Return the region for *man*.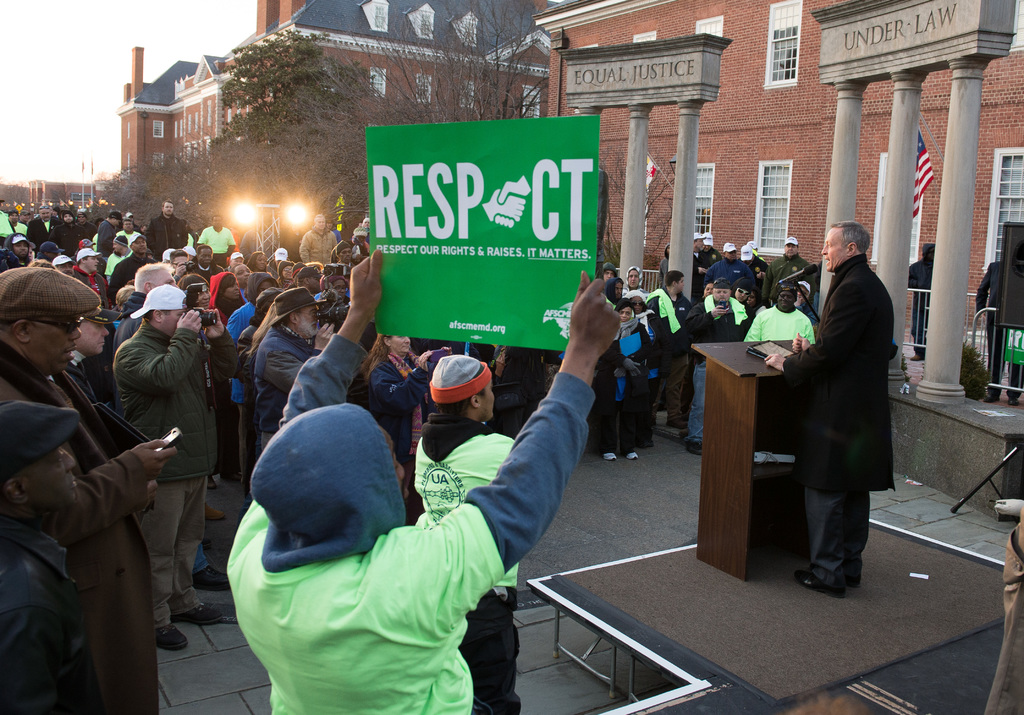
x1=691 y1=277 x2=746 y2=451.
